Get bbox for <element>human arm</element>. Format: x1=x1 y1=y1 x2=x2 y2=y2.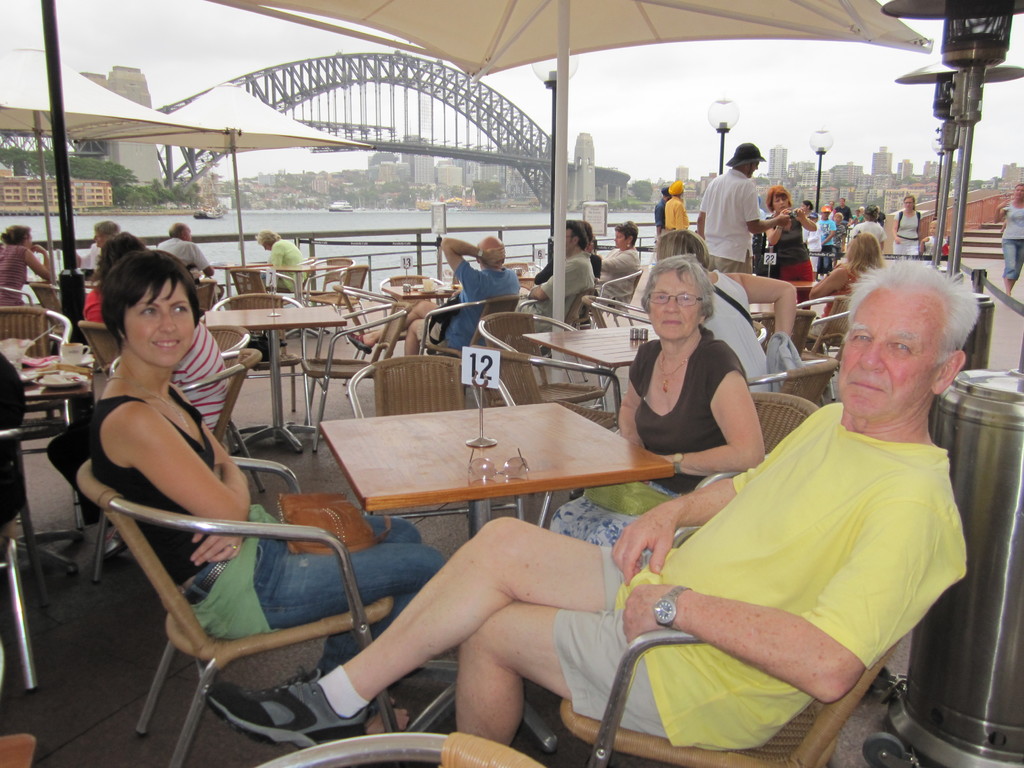
x1=728 y1=268 x2=793 y2=339.
